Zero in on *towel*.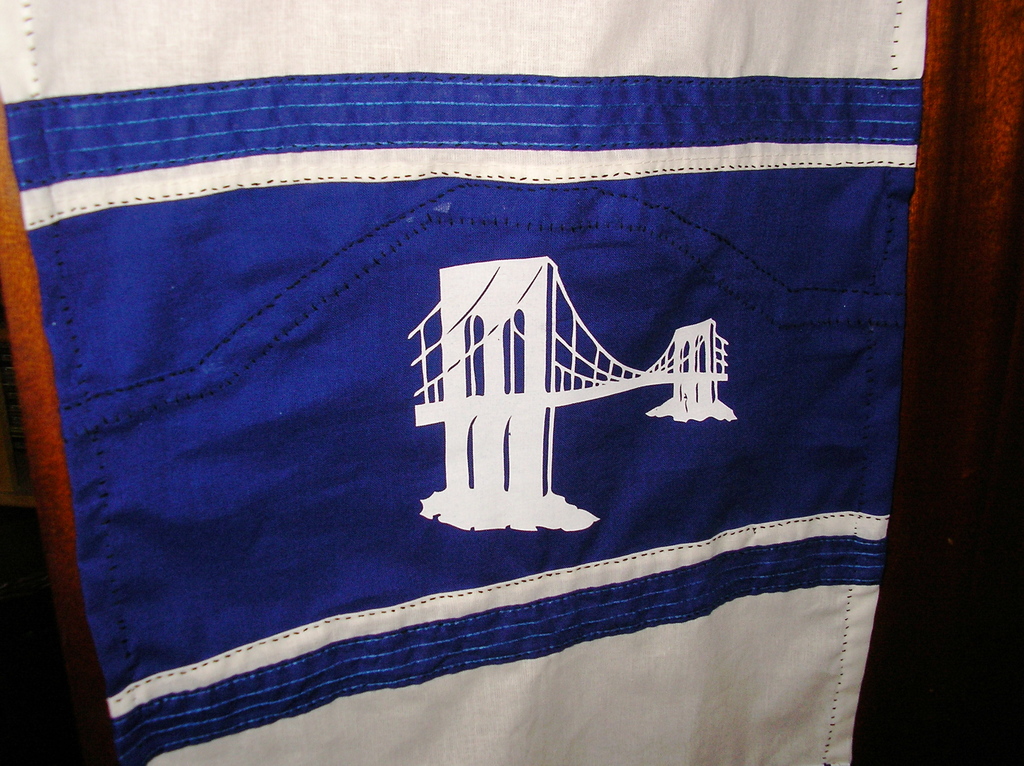
Zeroed in: {"left": 0, "top": 0, "right": 925, "bottom": 765}.
